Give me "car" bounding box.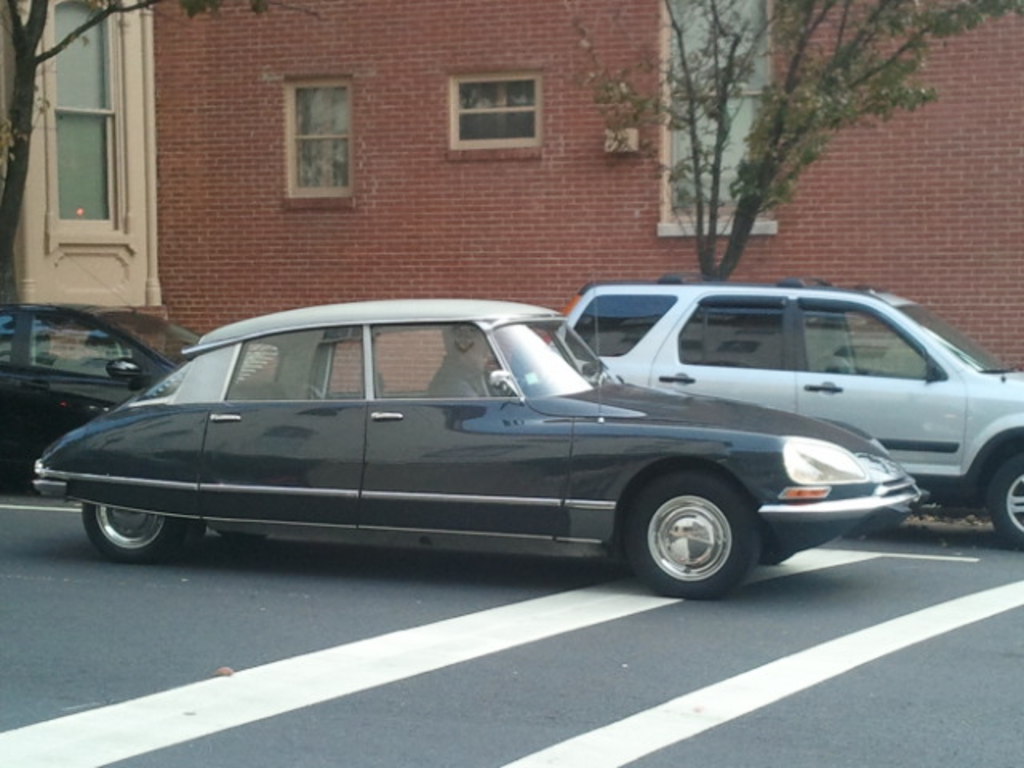
{"x1": 0, "y1": 246, "x2": 198, "y2": 482}.
